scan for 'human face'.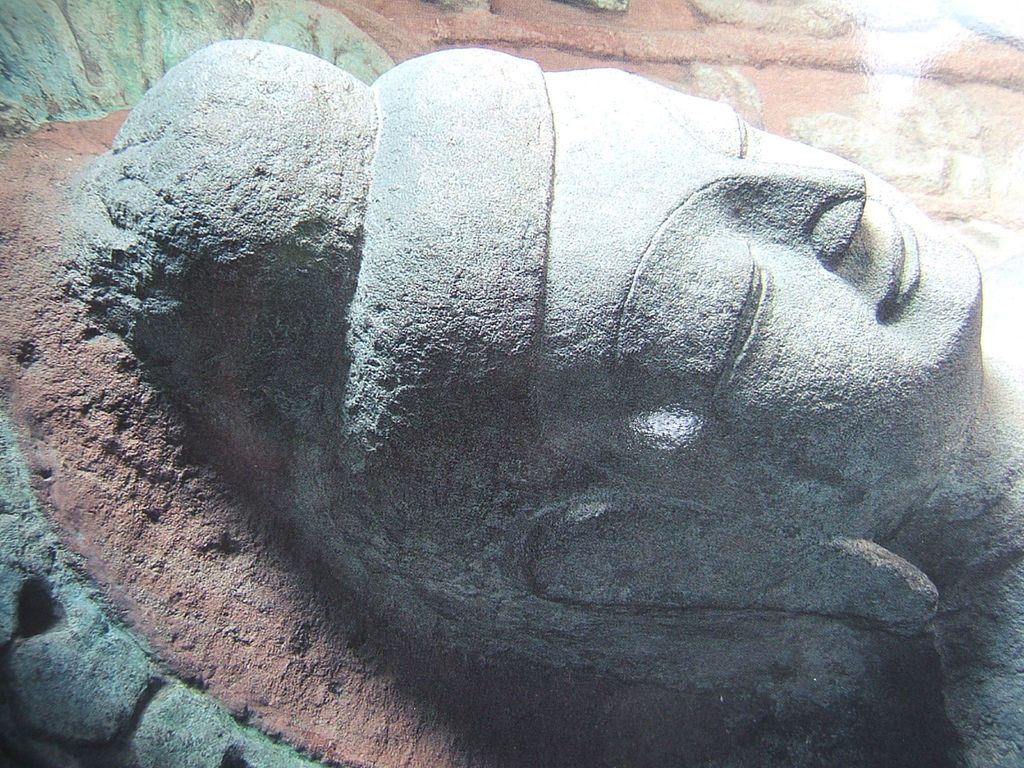
Scan result: [x1=552, y1=64, x2=980, y2=431].
